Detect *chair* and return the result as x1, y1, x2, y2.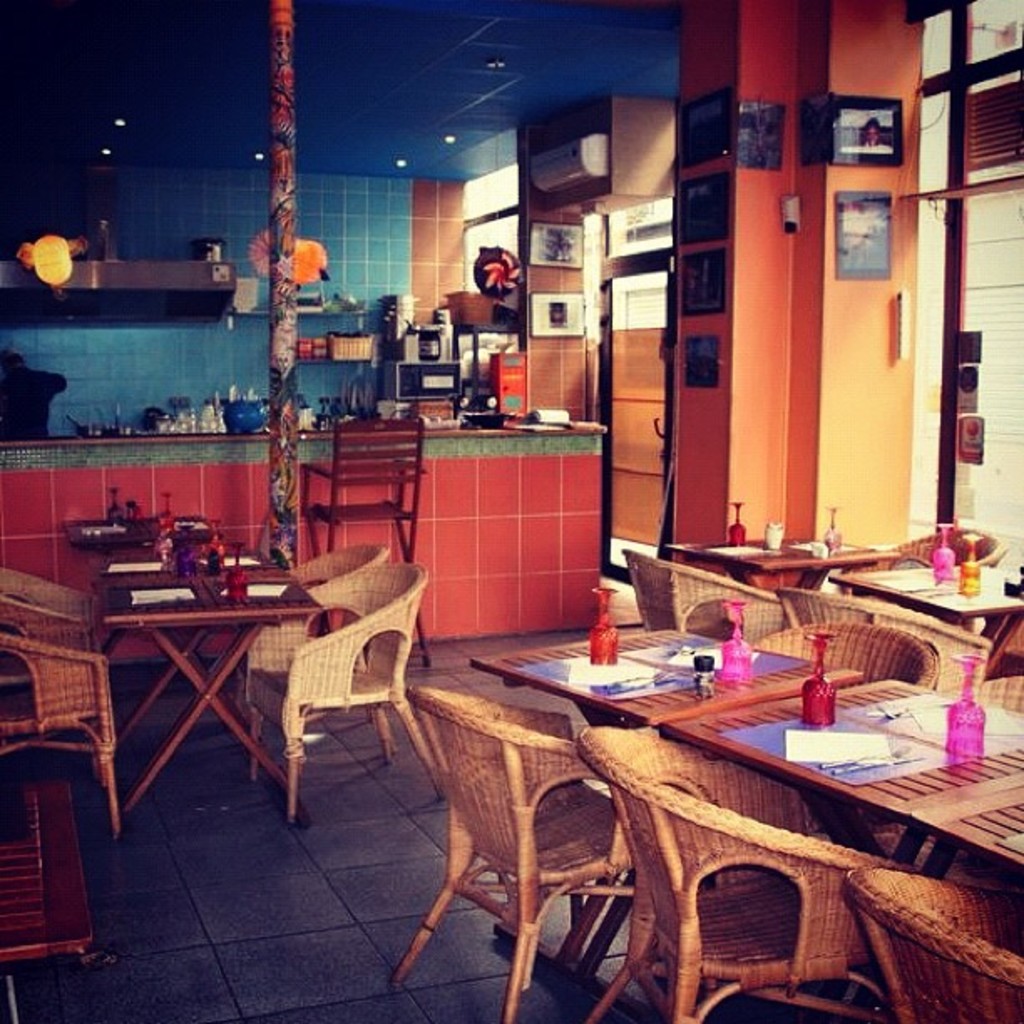
298, 417, 428, 644.
